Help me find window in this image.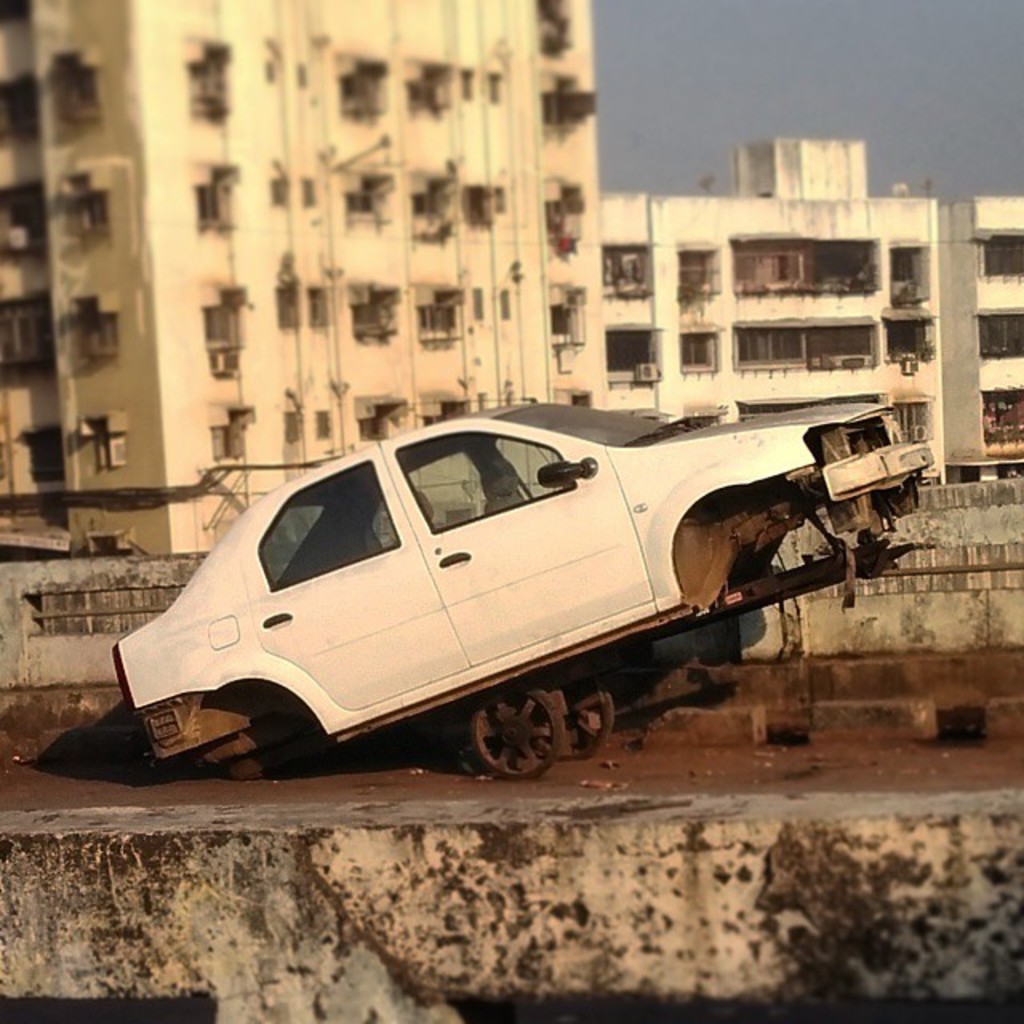
Found it: bbox=[189, 59, 232, 117].
